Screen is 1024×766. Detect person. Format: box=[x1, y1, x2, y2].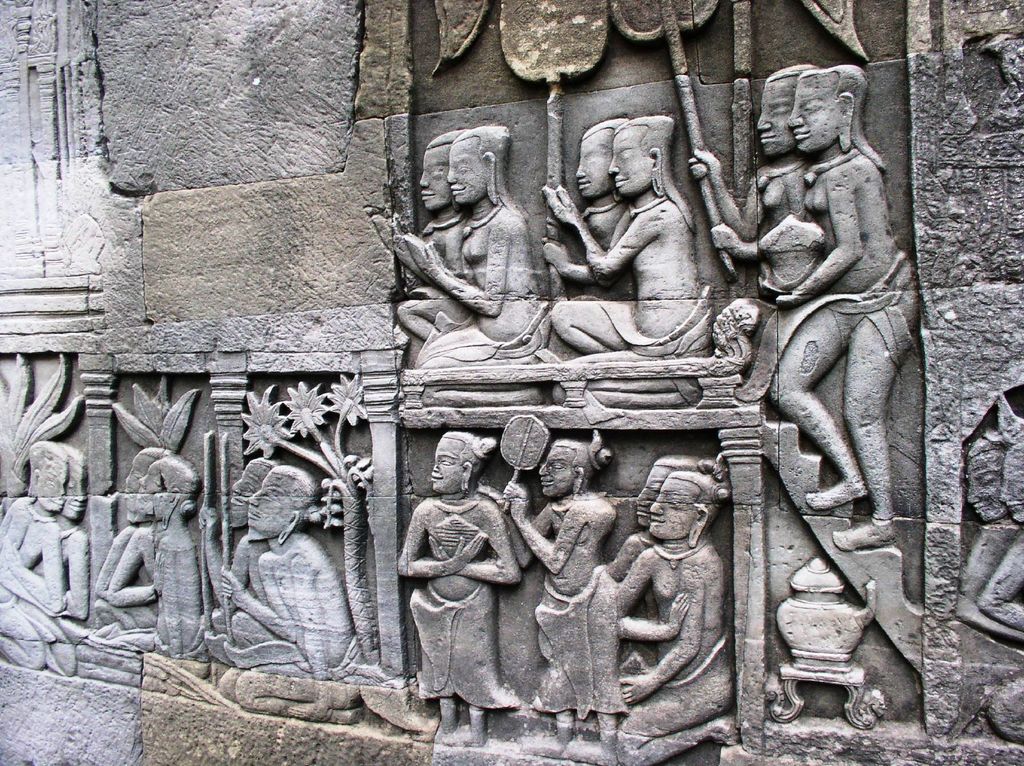
box=[402, 124, 542, 370].
